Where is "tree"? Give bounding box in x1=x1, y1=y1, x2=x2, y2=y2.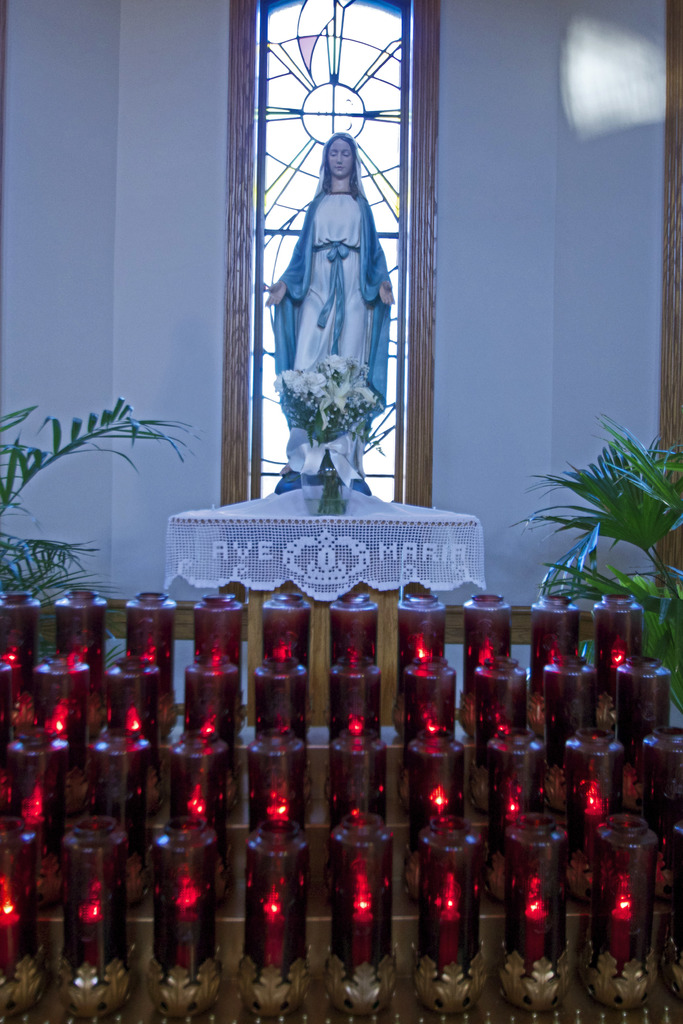
x1=0, y1=329, x2=217, y2=631.
